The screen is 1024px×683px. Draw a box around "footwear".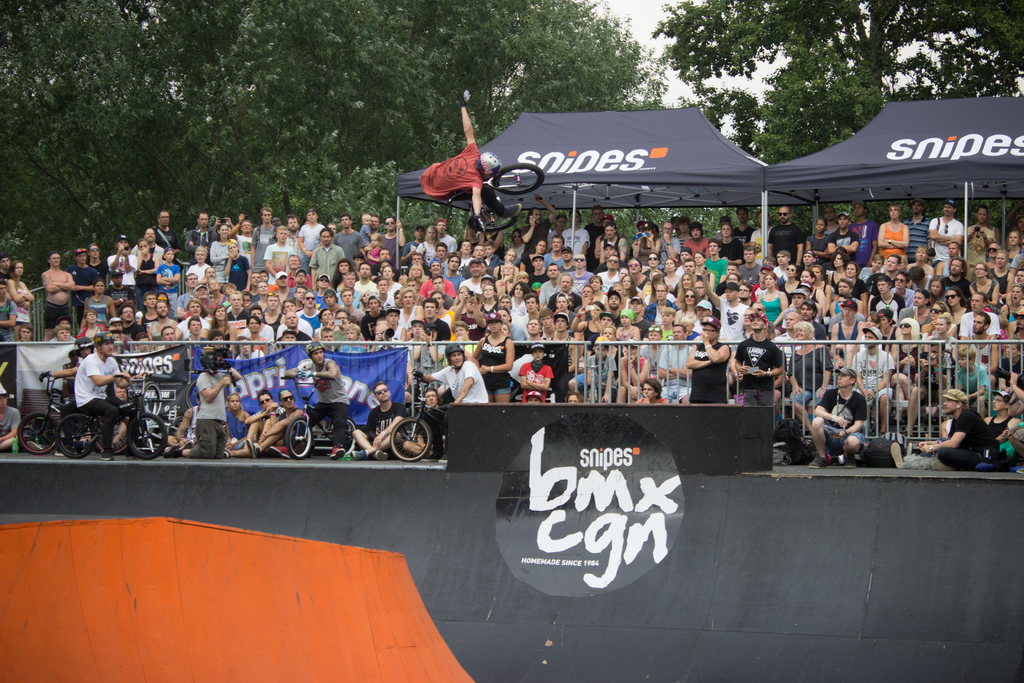
[left=97, top=446, right=116, bottom=462].
